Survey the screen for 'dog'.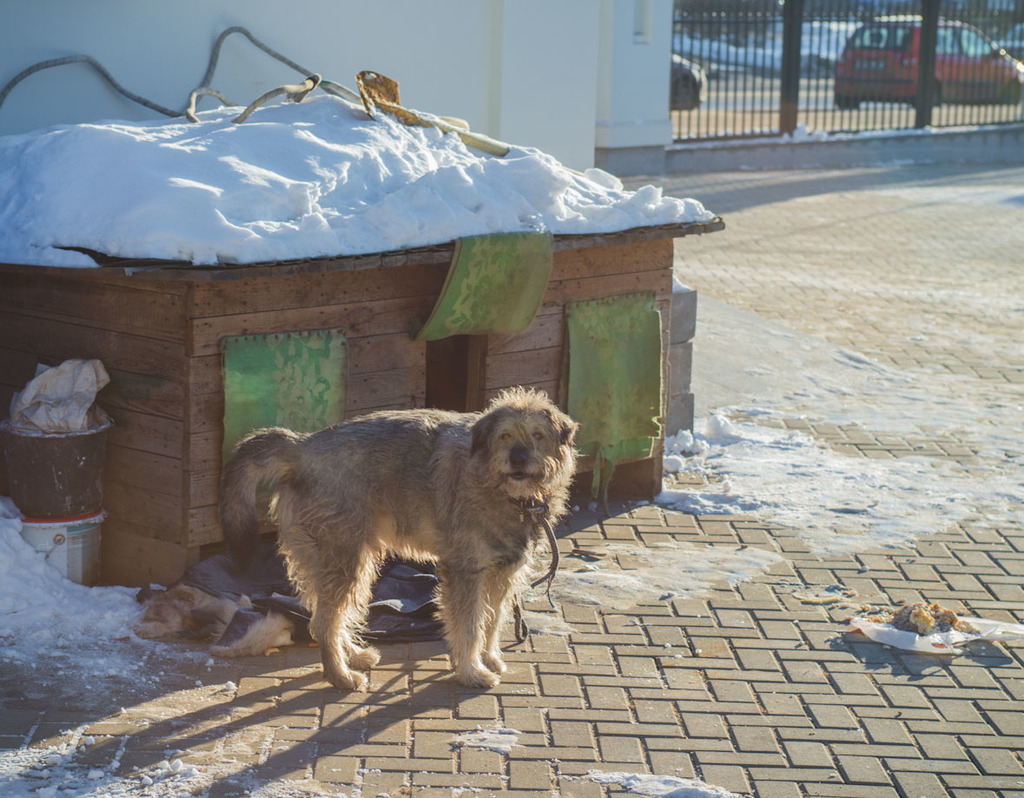
Survey found: Rect(220, 385, 585, 693).
